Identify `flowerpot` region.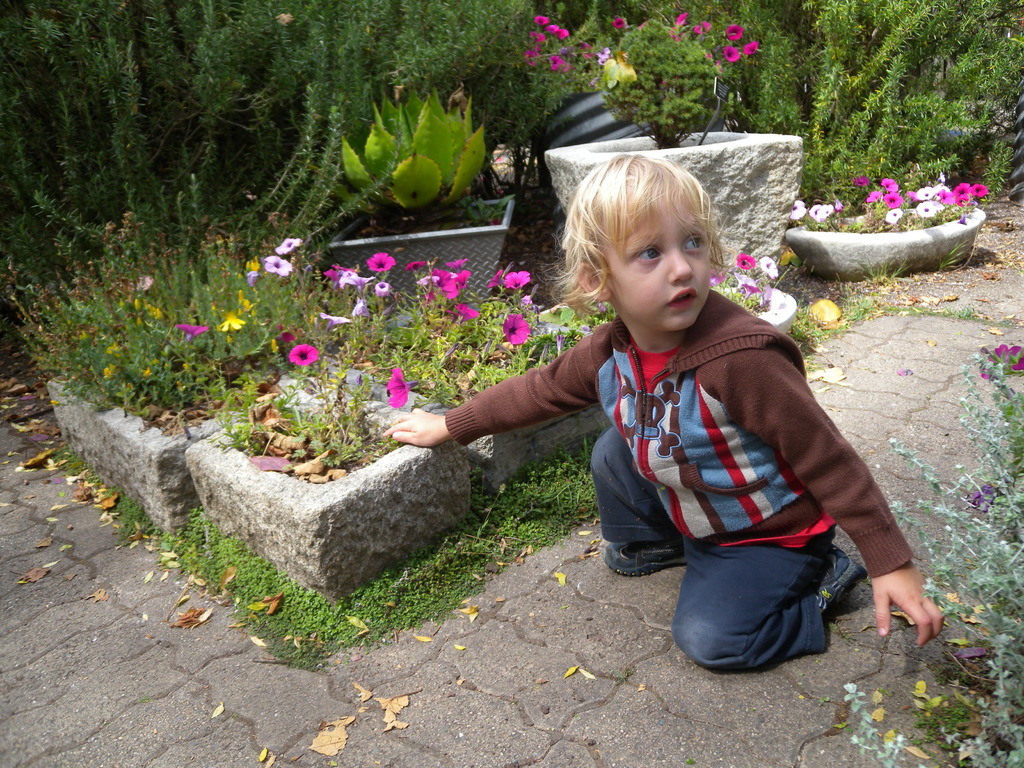
Region: crop(313, 308, 612, 486).
